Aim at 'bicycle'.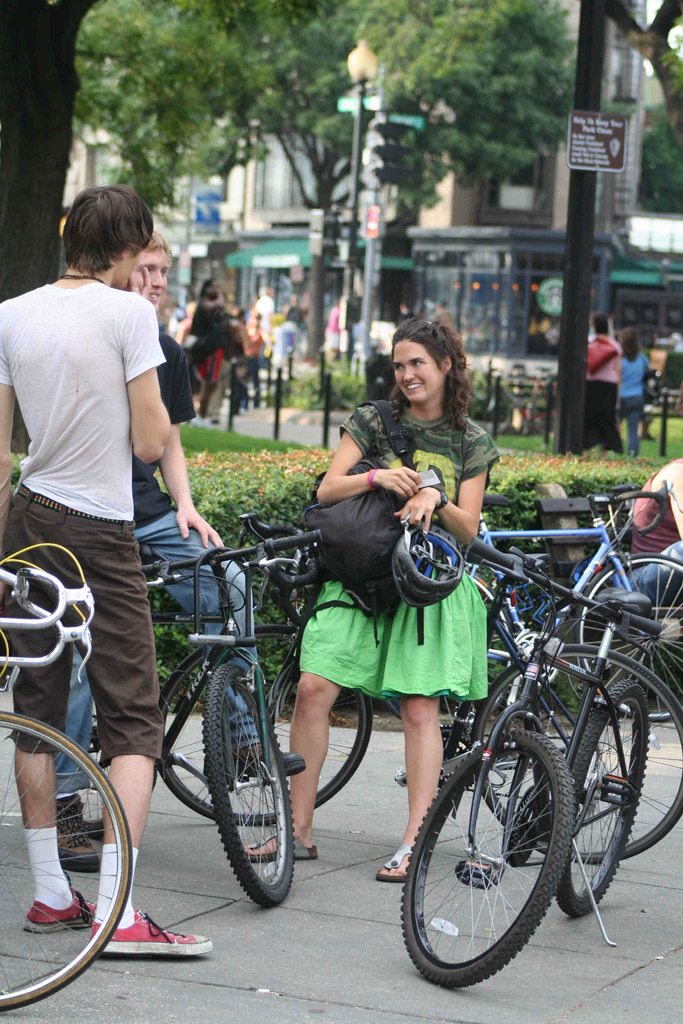
Aimed at <region>406, 584, 660, 989</region>.
